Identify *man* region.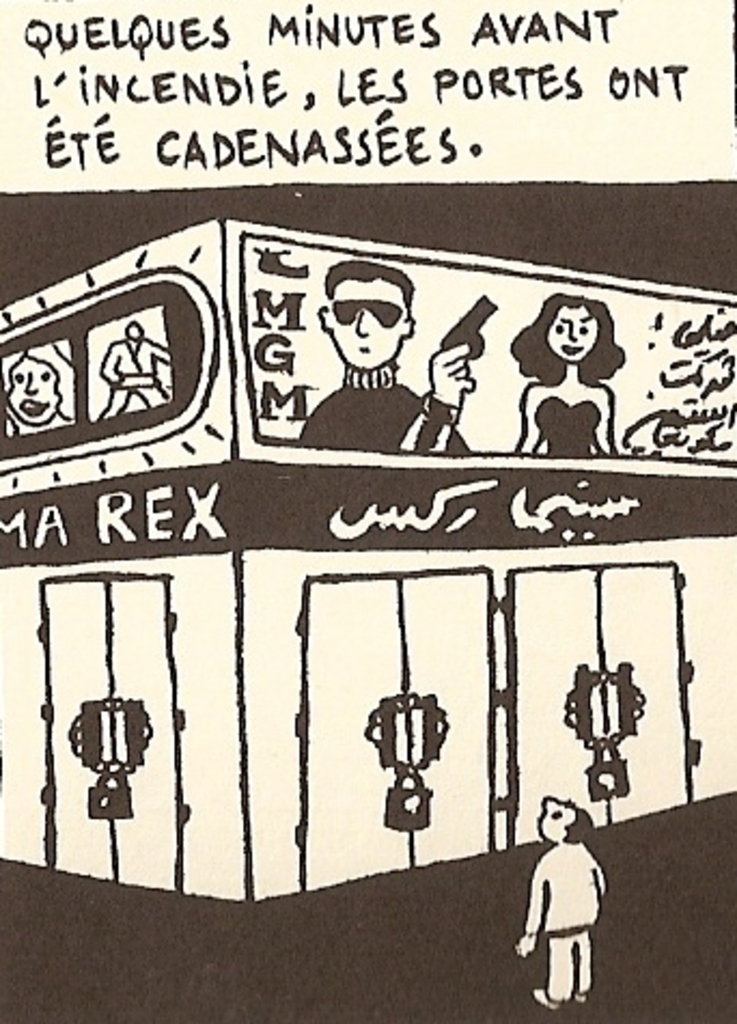
Region: 297, 261, 461, 444.
